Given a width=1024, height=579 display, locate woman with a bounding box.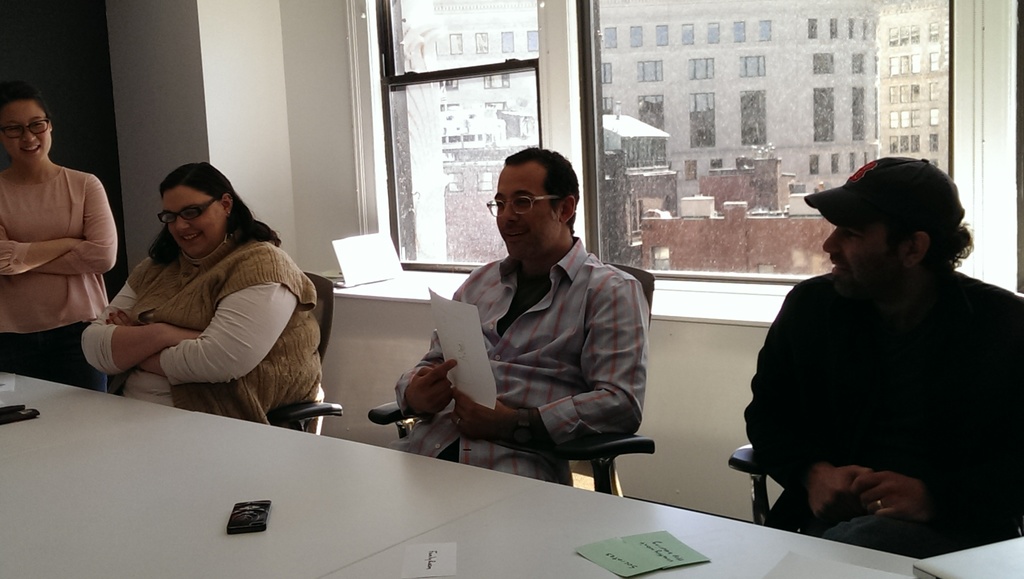
Located: <region>70, 154, 335, 441</region>.
